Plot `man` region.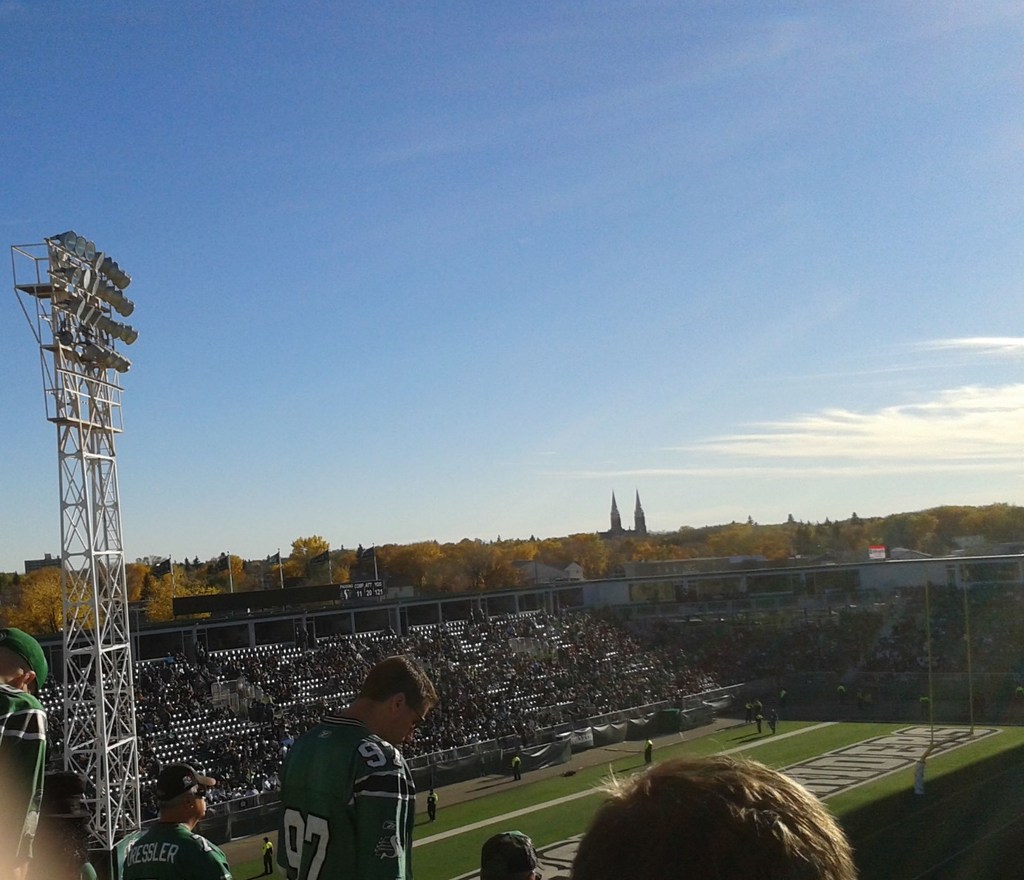
Plotted at [480, 831, 540, 879].
